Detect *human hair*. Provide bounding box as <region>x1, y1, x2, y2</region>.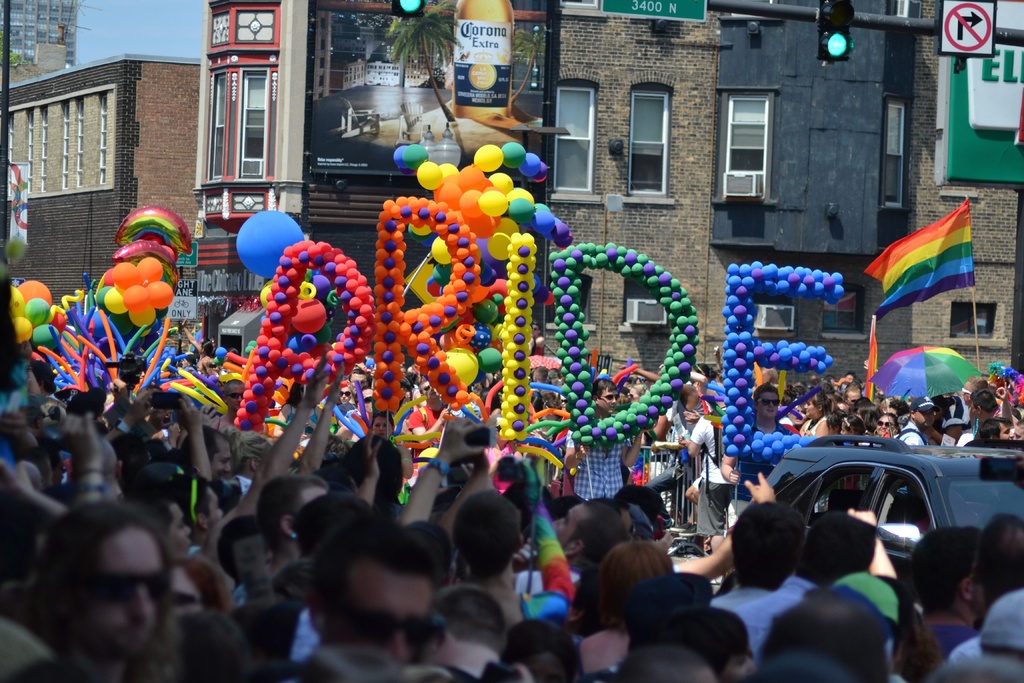
<region>731, 502, 807, 591</region>.
